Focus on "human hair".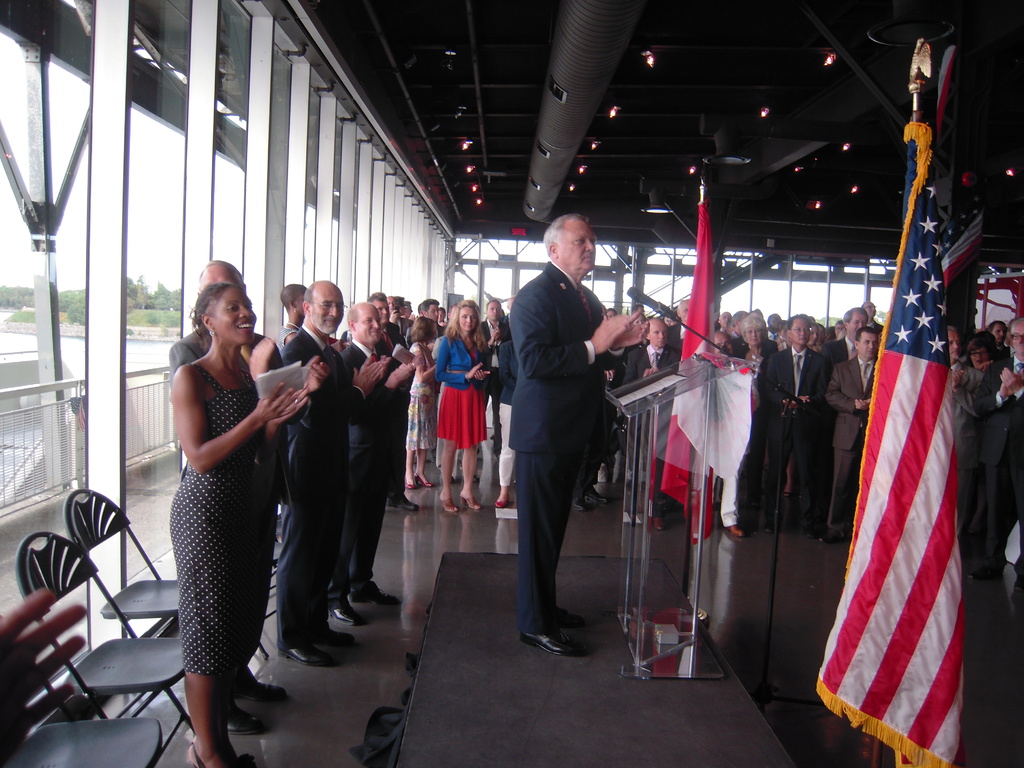
Focused at 844 307 868 323.
